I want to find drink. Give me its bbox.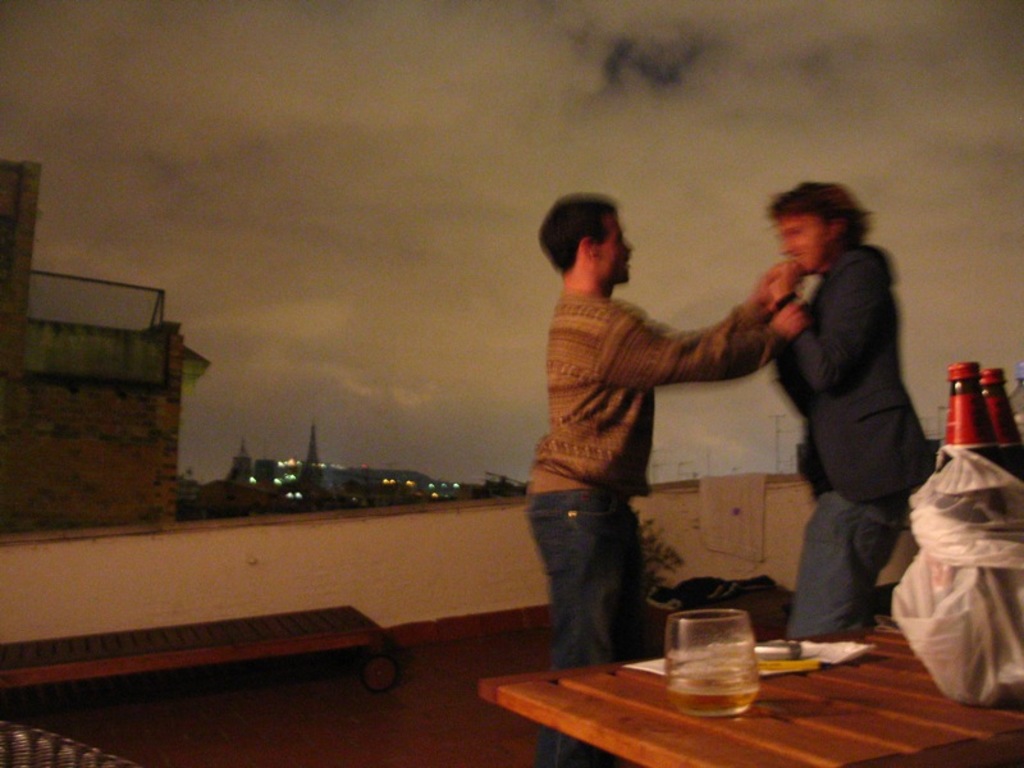
671 686 751 712.
